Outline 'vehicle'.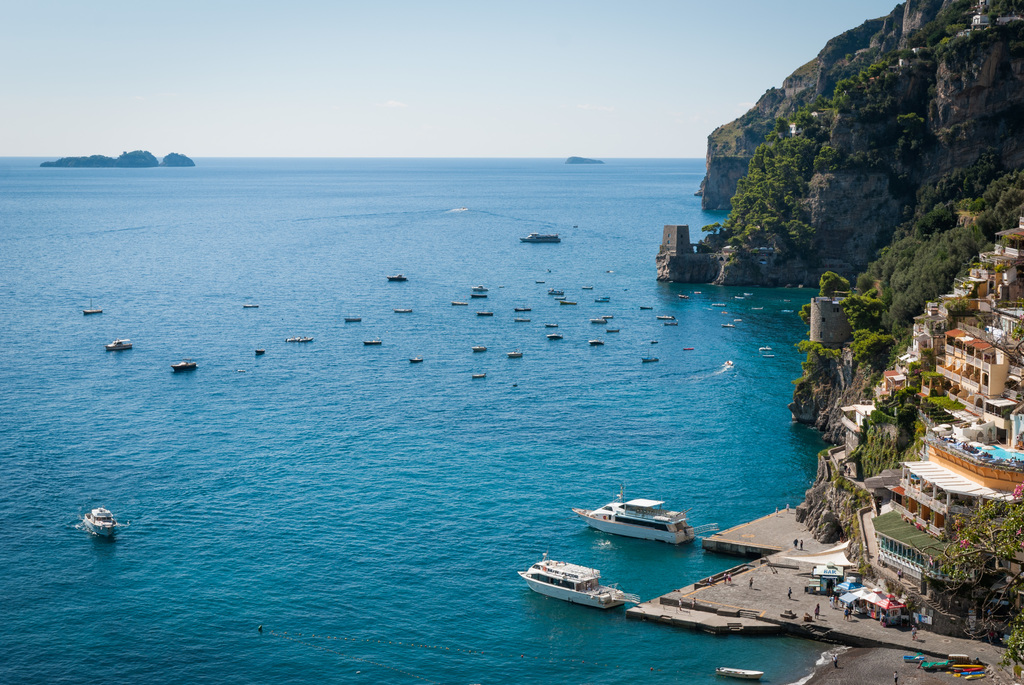
Outline: bbox=(108, 326, 132, 355).
